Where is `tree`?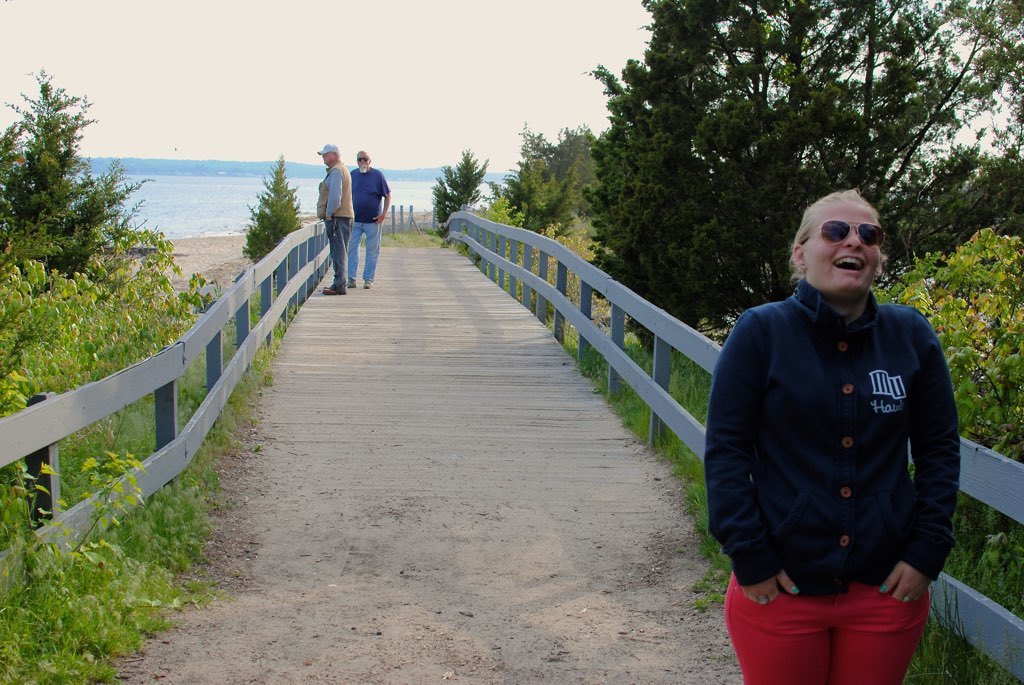
429/146/494/233.
